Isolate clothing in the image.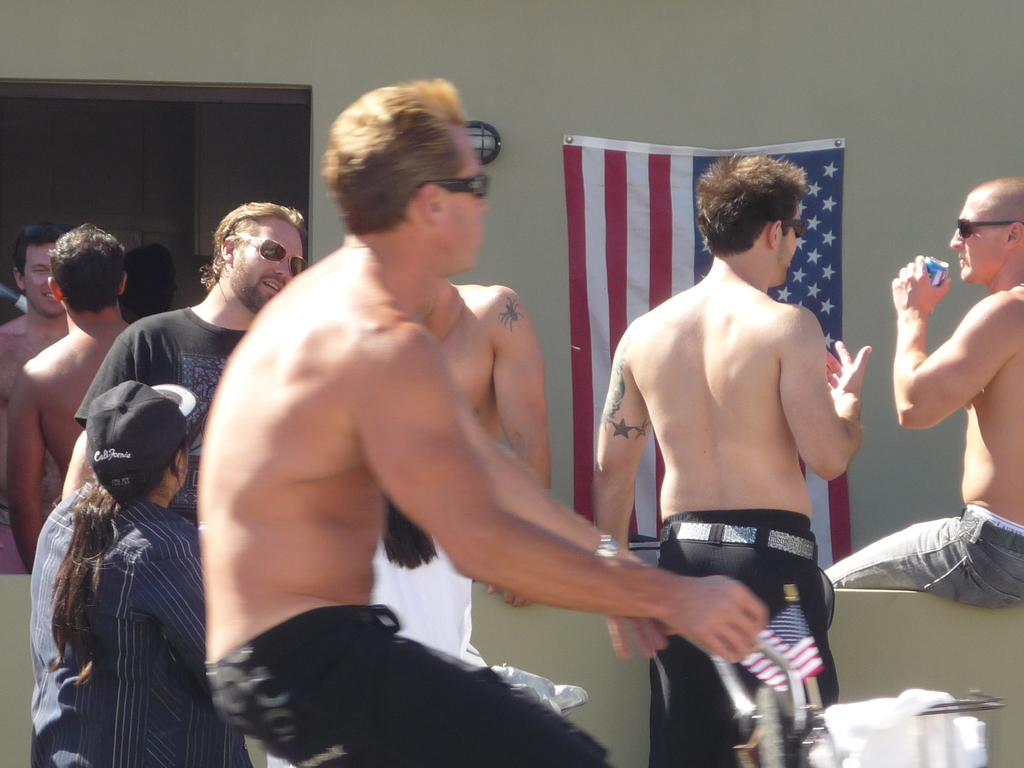
Isolated region: <region>646, 511, 824, 767</region>.
